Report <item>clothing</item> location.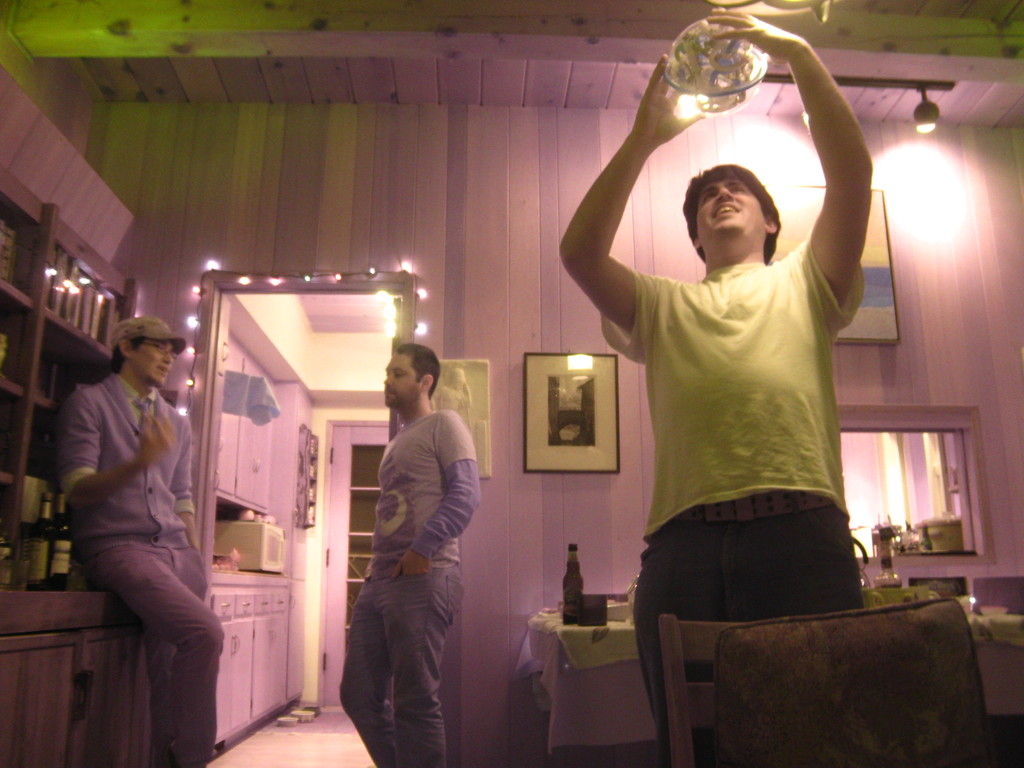
Report: left=332, top=361, right=485, bottom=762.
